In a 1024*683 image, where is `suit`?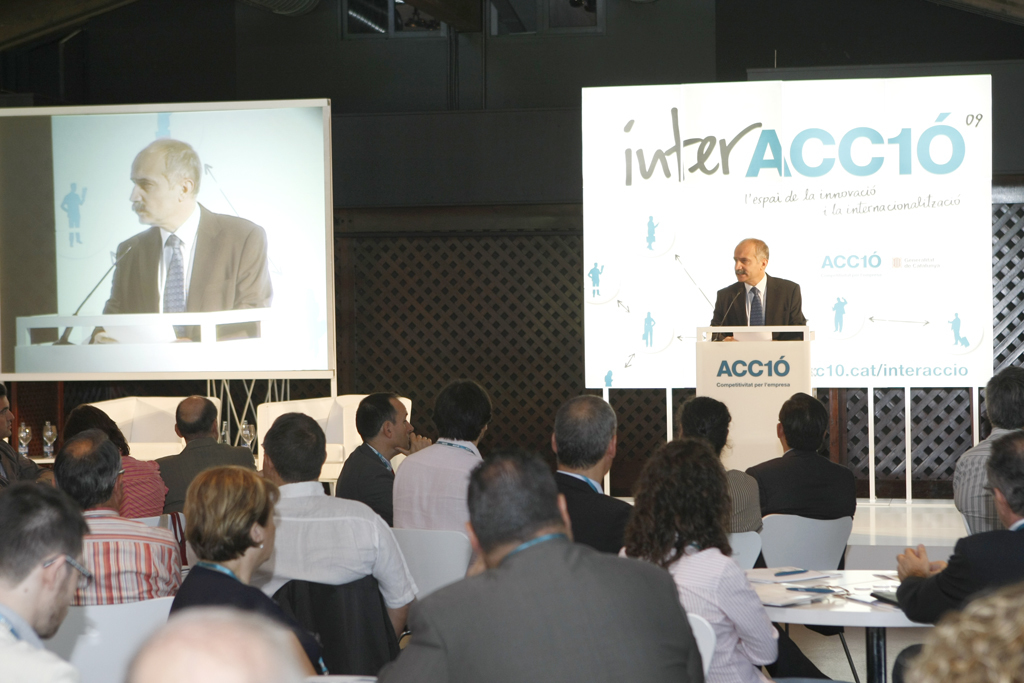
146 433 261 517.
